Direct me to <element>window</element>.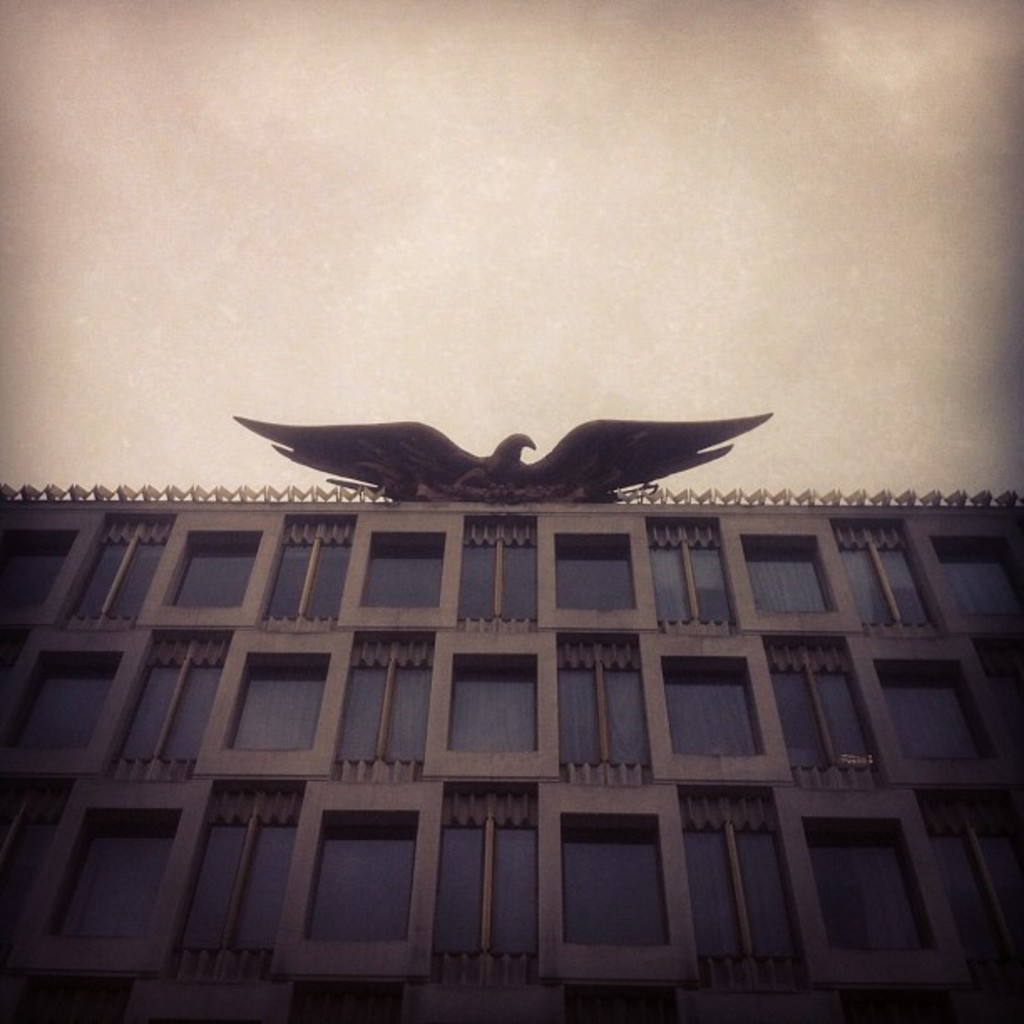
Direction: (835, 991, 949, 1022).
